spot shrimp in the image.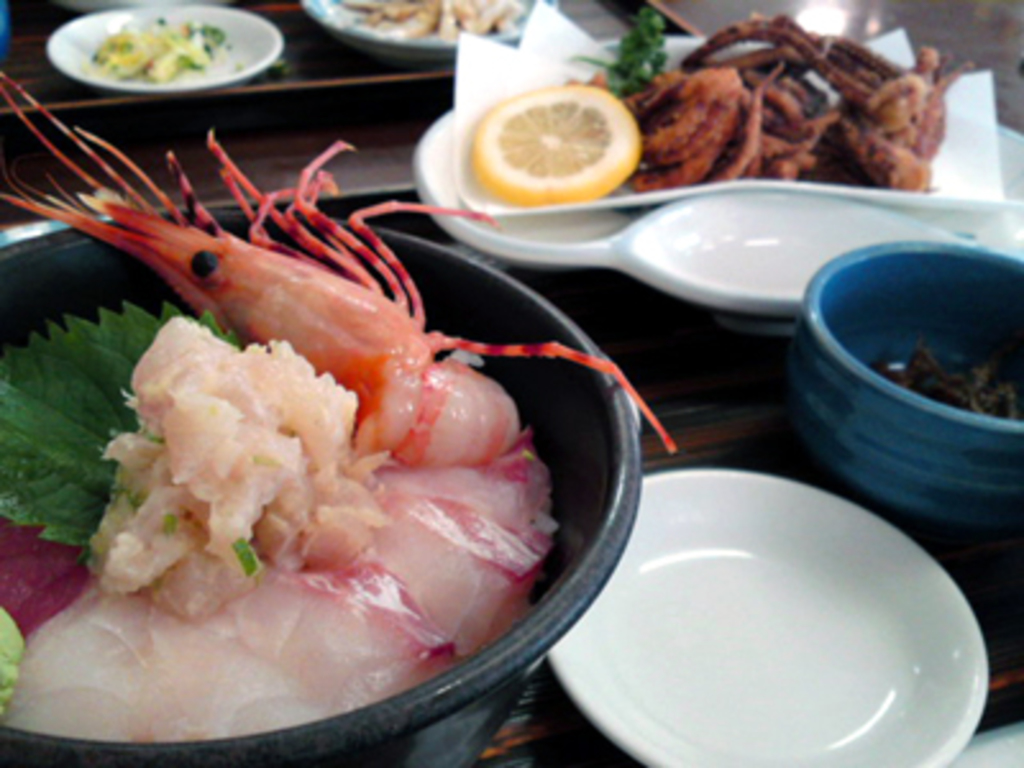
shrimp found at [0, 69, 673, 453].
